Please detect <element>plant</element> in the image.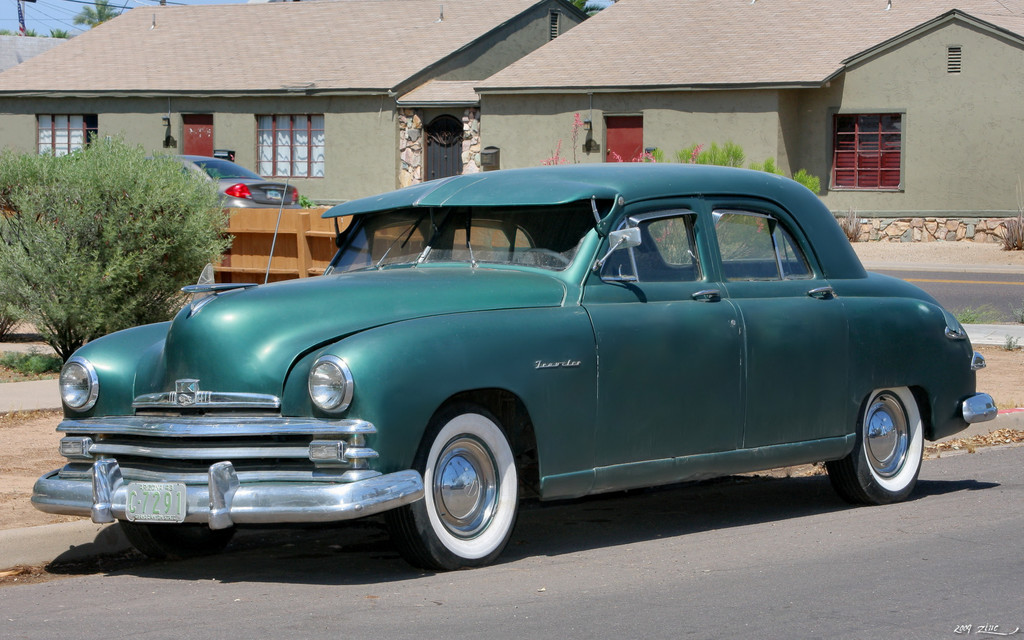
[832,200,866,243].
